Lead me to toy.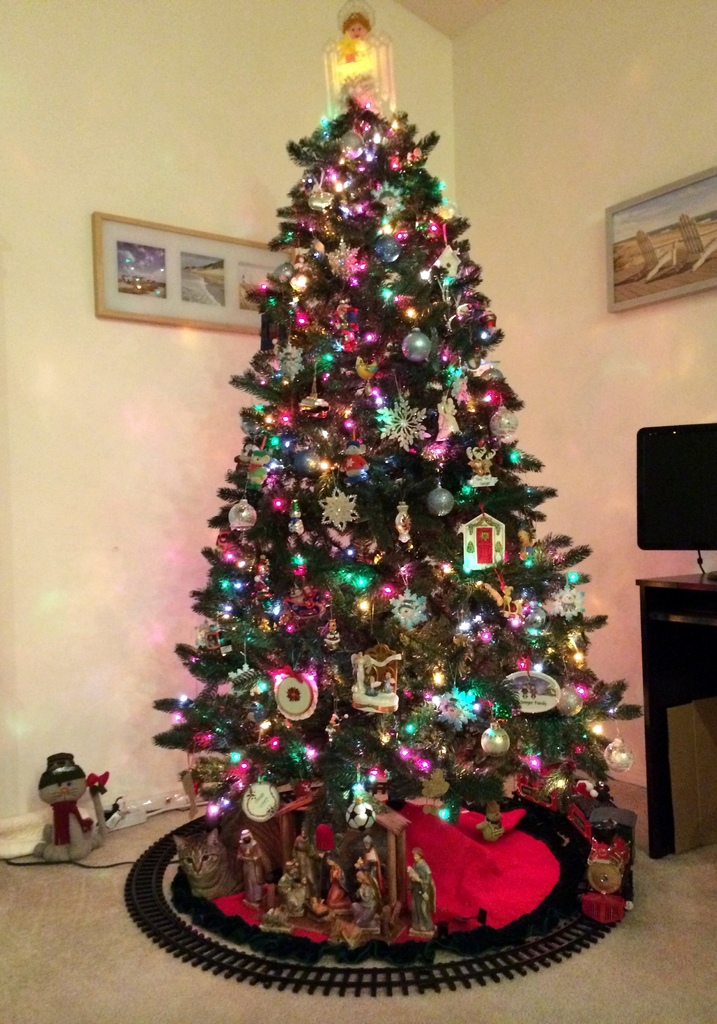
Lead to l=360, t=833, r=385, b=896.
